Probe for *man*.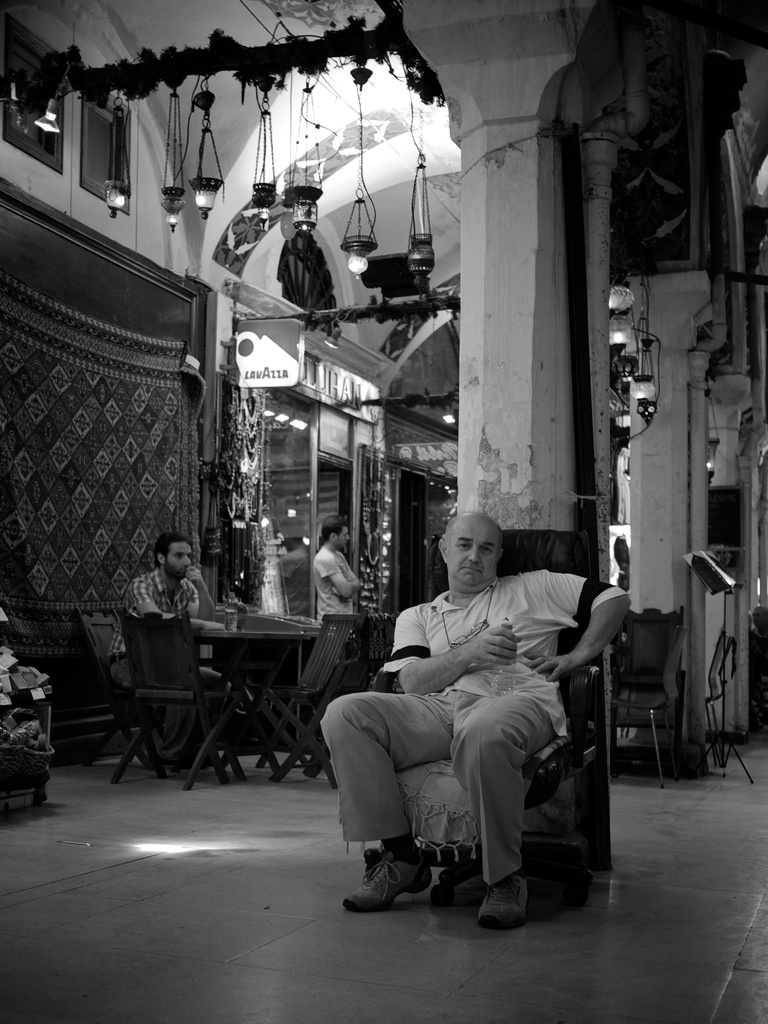
Probe result: [306,510,367,652].
